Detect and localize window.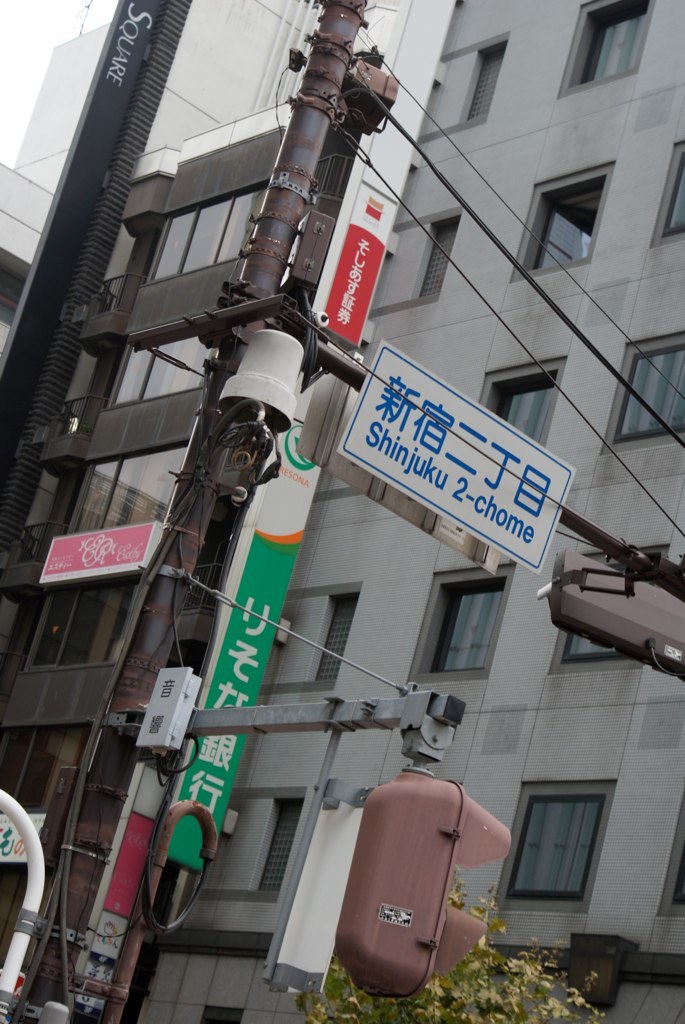
Localized at bbox=(103, 333, 204, 404).
